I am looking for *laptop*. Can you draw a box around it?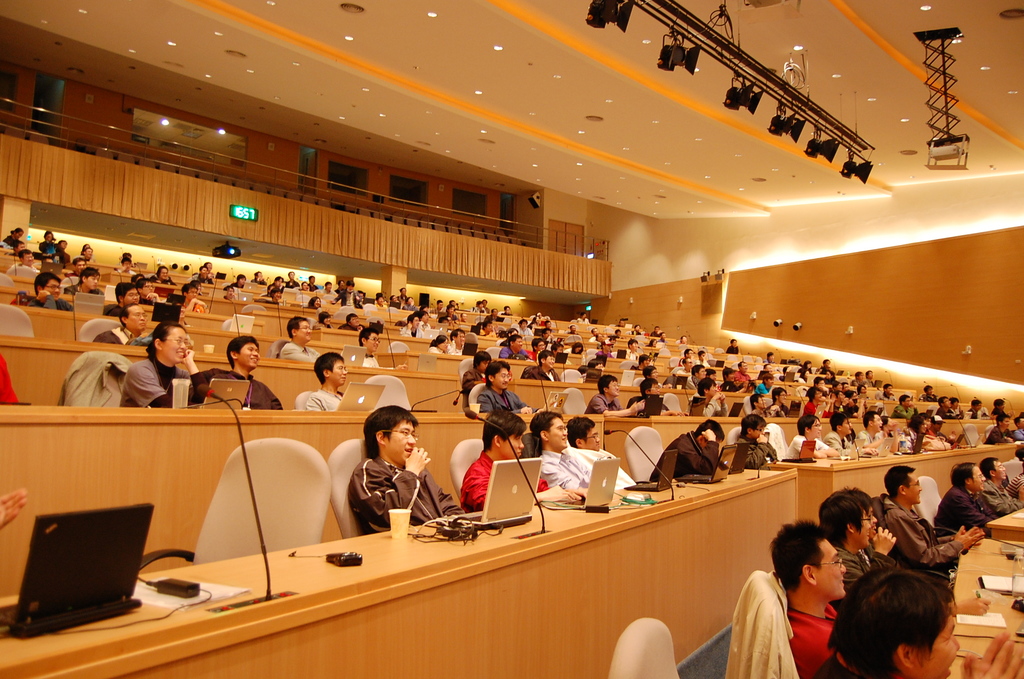
Sure, the bounding box is bbox=[416, 354, 436, 373].
